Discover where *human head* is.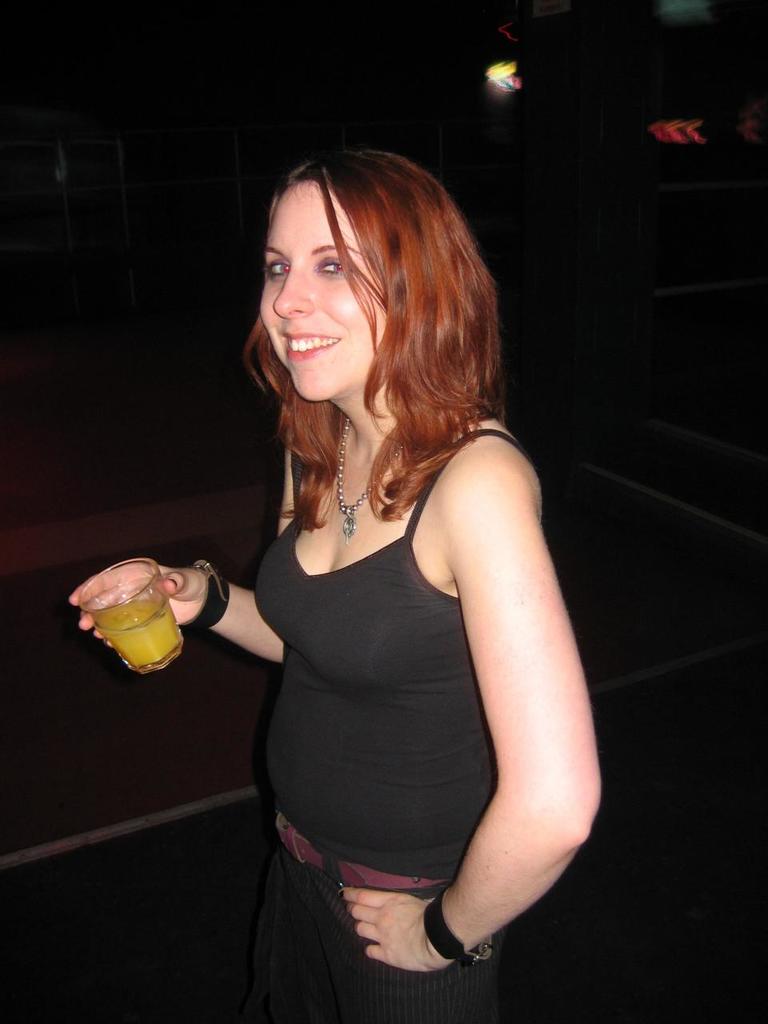
Discovered at (x1=246, y1=146, x2=499, y2=406).
